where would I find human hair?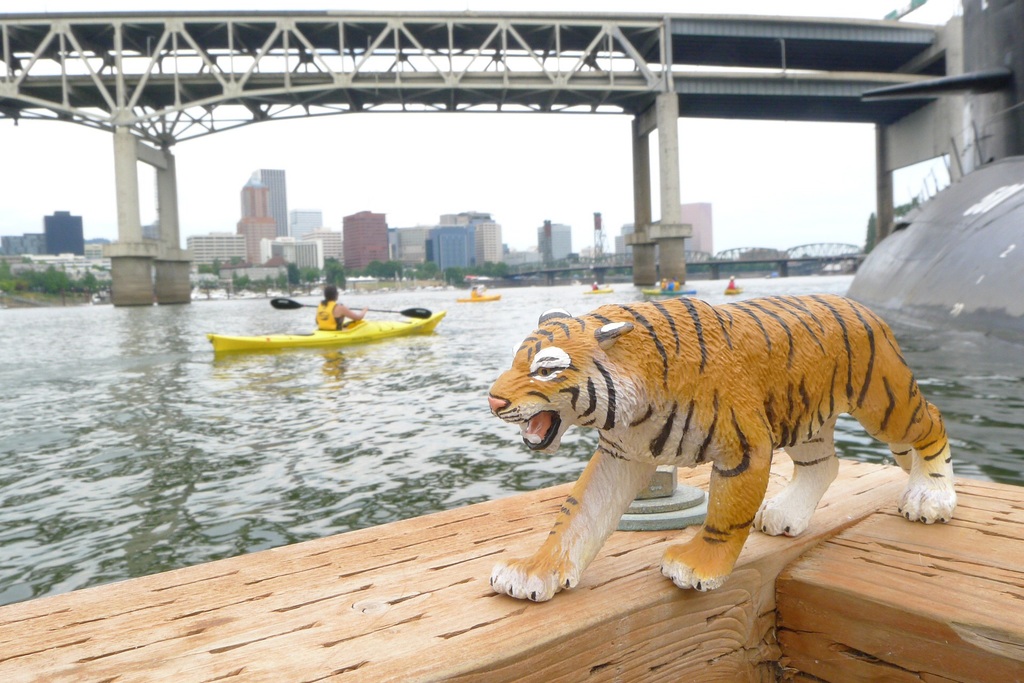
At (left=320, top=285, right=336, bottom=305).
